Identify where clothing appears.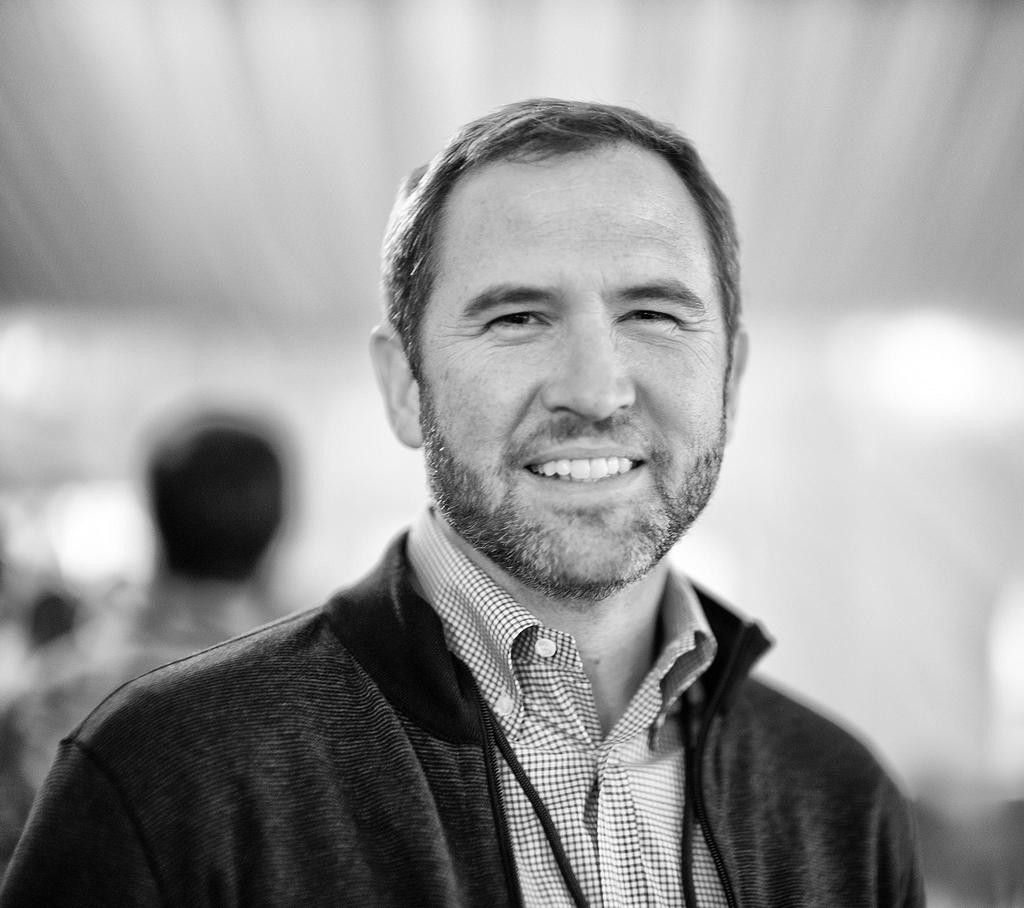
Appears at [0,576,286,870].
